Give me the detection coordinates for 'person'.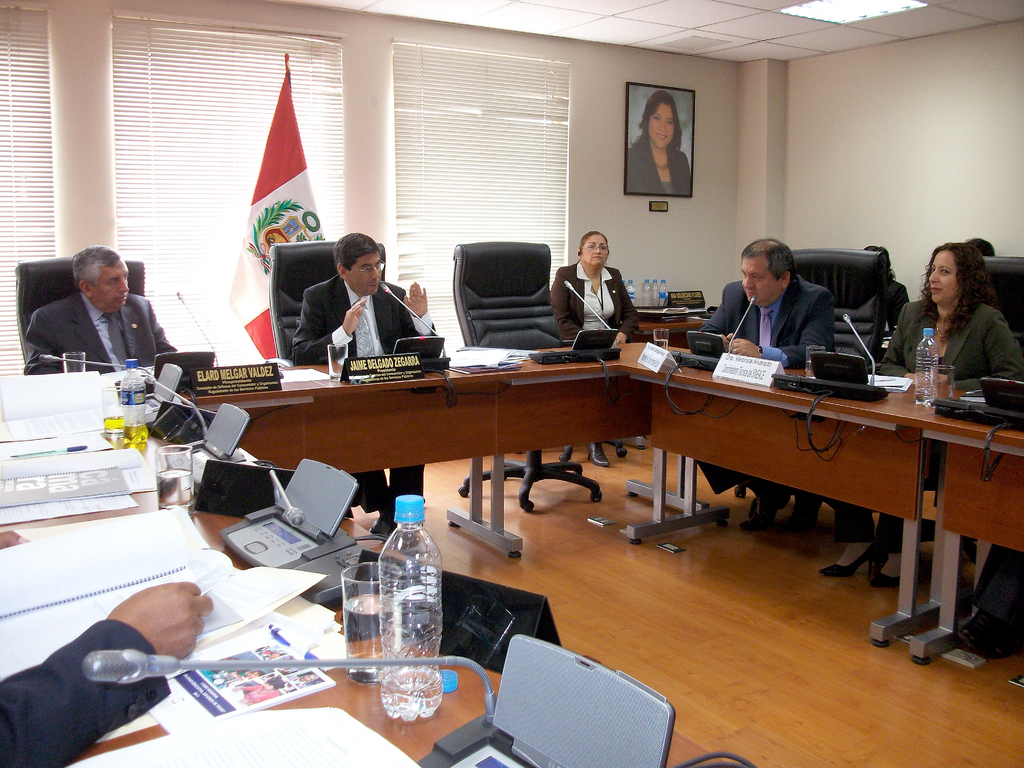
box=[872, 234, 1021, 618].
